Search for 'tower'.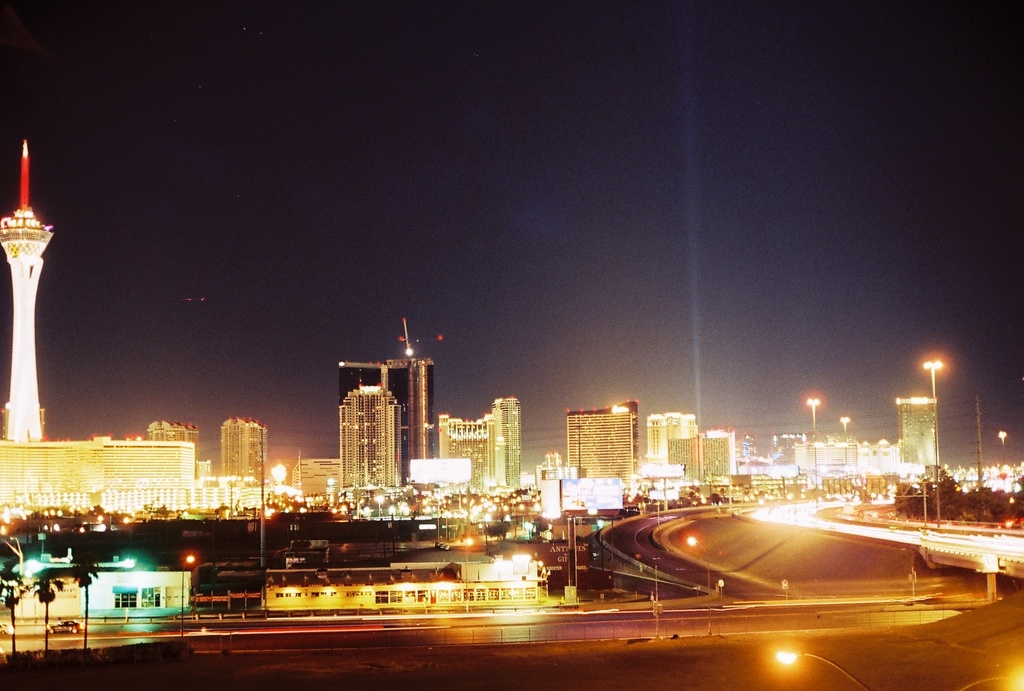
Found at [449, 395, 513, 484].
